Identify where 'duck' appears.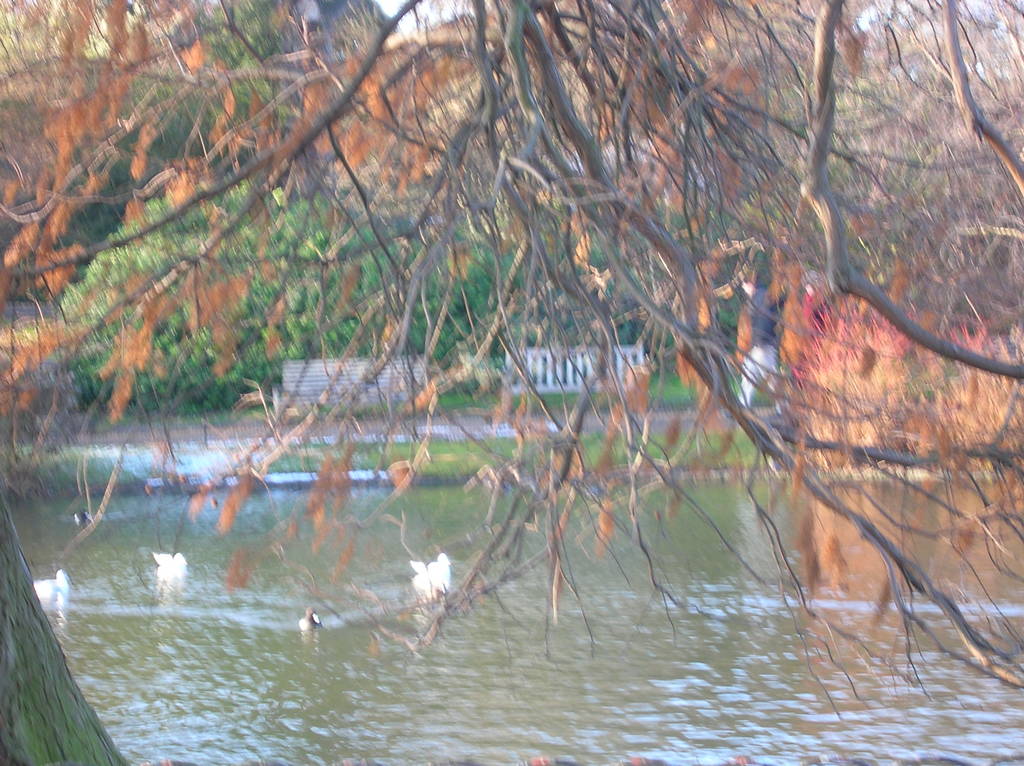
Appears at rect(401, 555, 453, 622).
